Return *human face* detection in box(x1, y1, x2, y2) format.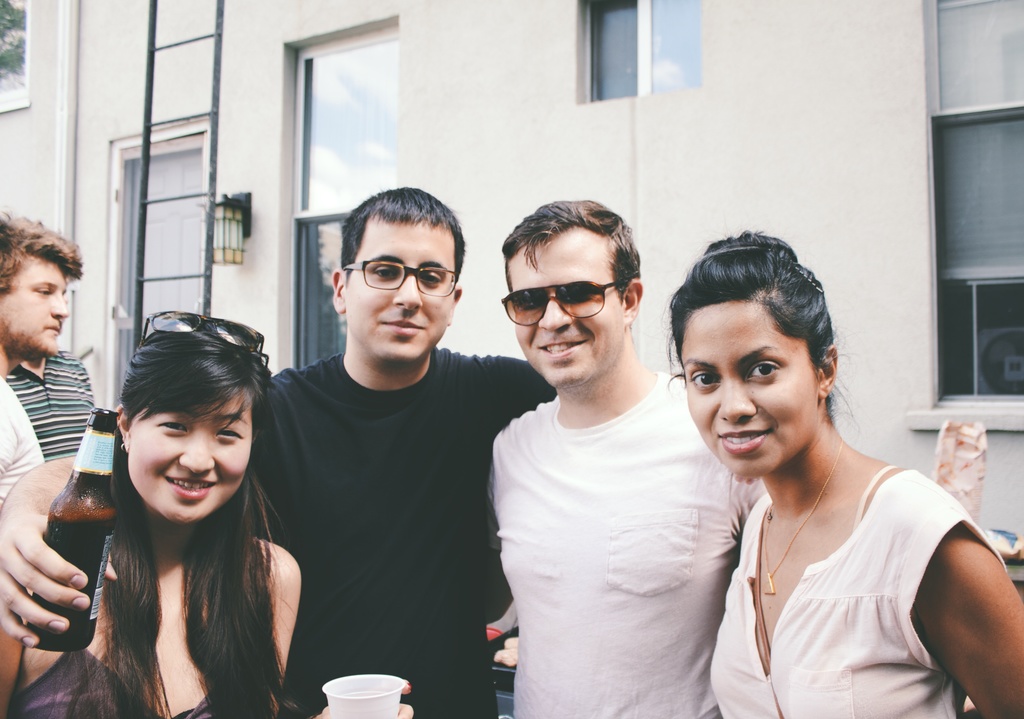
box(127, 388, 252, 519).
